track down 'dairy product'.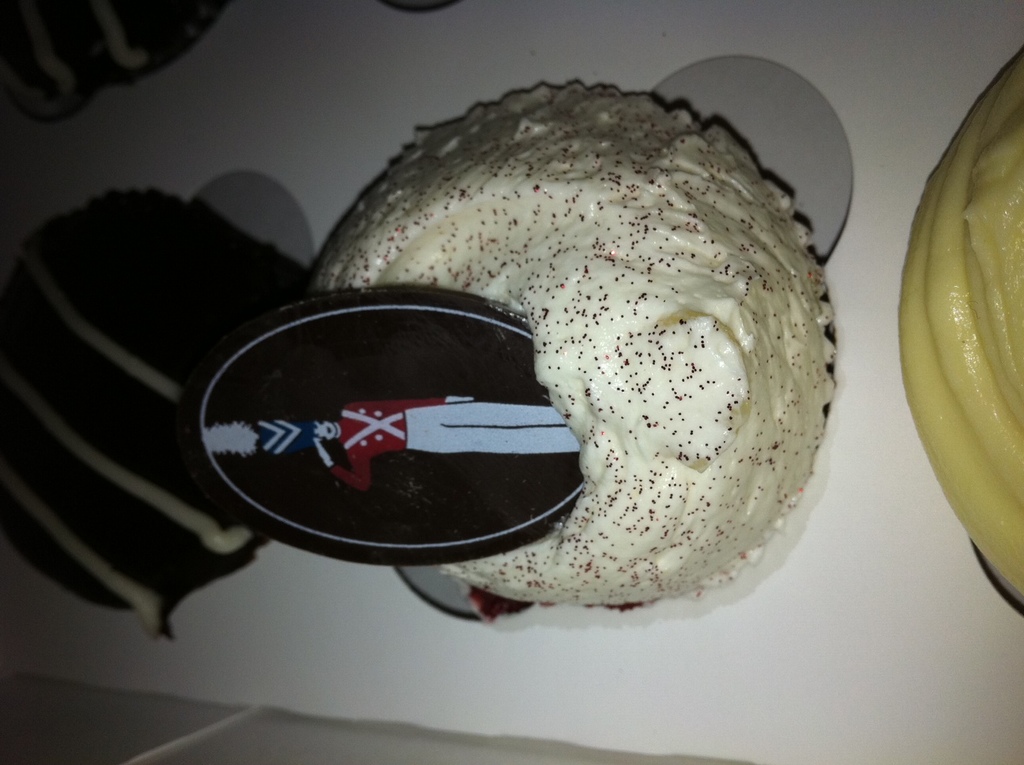
Tracked to 321, 54, 849, 594.
